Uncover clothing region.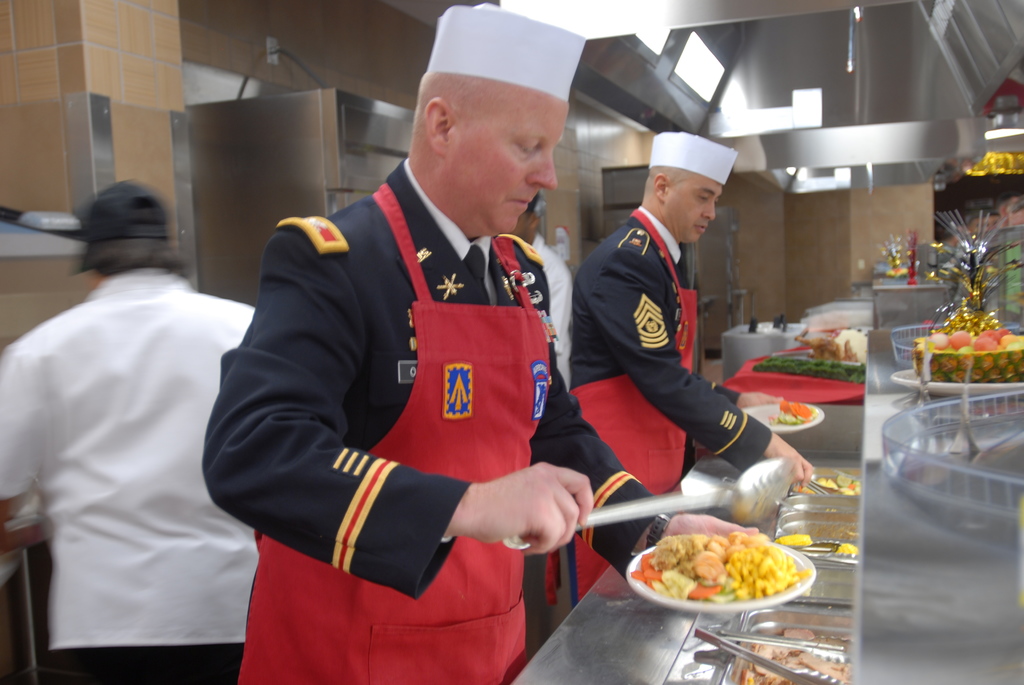
Uncovered: x1=560 y1=203 x2=769 y2=595.
